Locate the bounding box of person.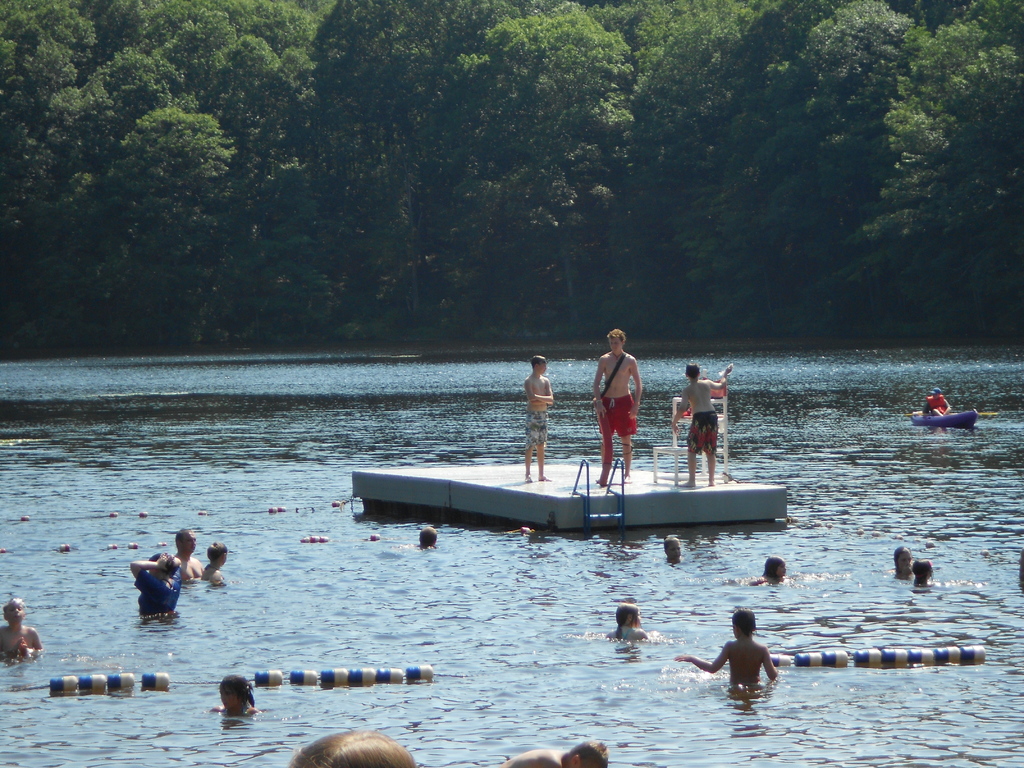
Bounding box: box(765, 556, 787, 580).
